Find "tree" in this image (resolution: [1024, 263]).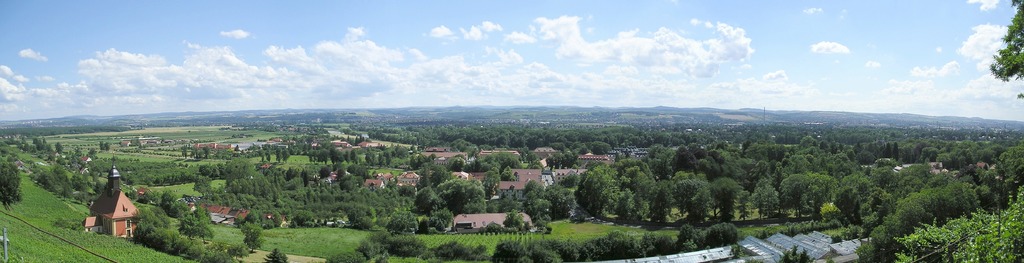
box(180, 199, 221, 236).
